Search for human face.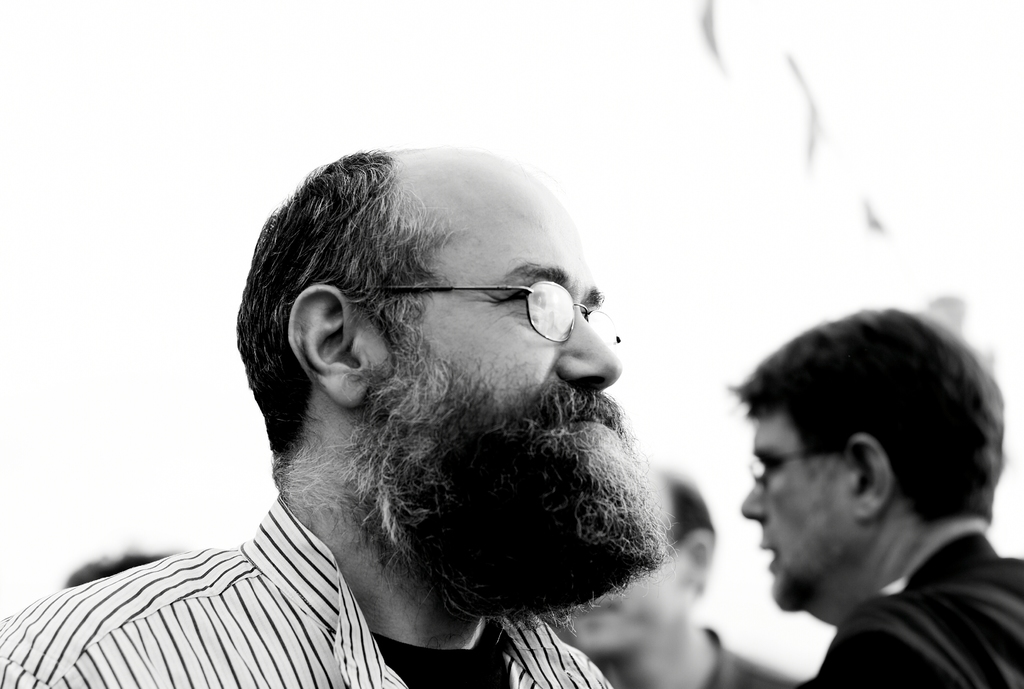
Found at [left=741, top=411, right=858, bottom=617].
